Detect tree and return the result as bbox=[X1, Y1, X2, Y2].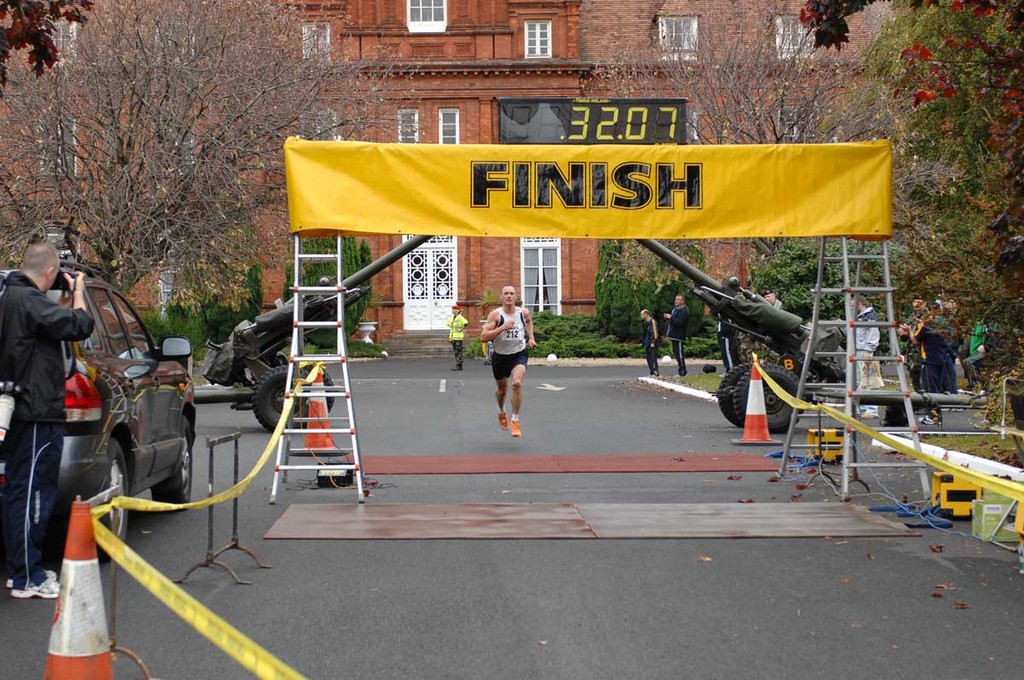
bbox=[731, 224, 910, 336].
